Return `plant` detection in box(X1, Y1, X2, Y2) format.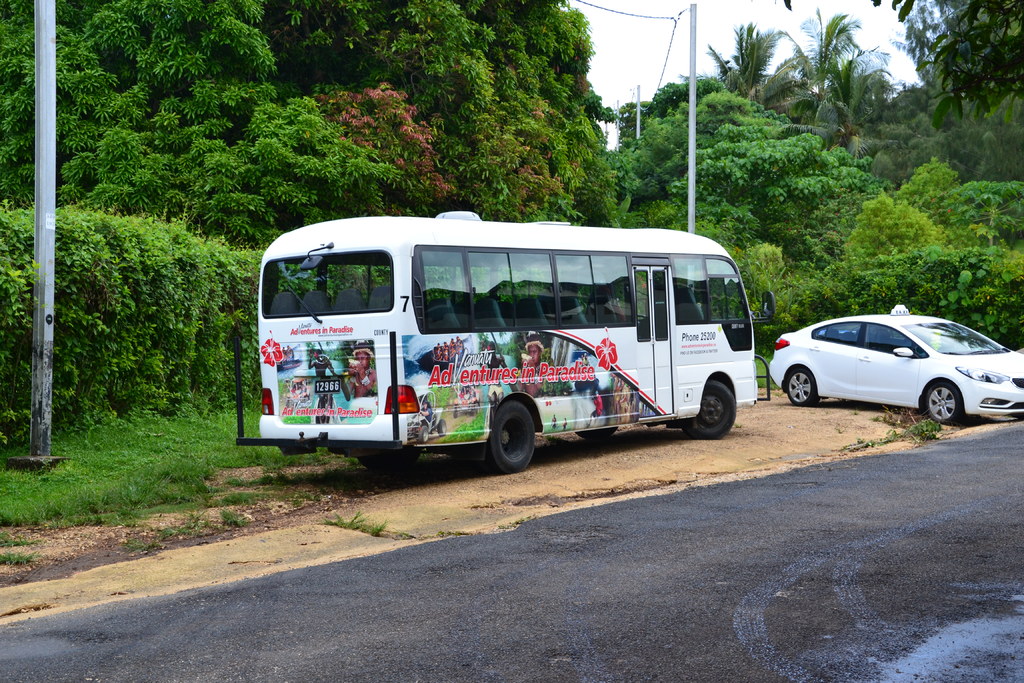
box(883, 403, 902, 422).
